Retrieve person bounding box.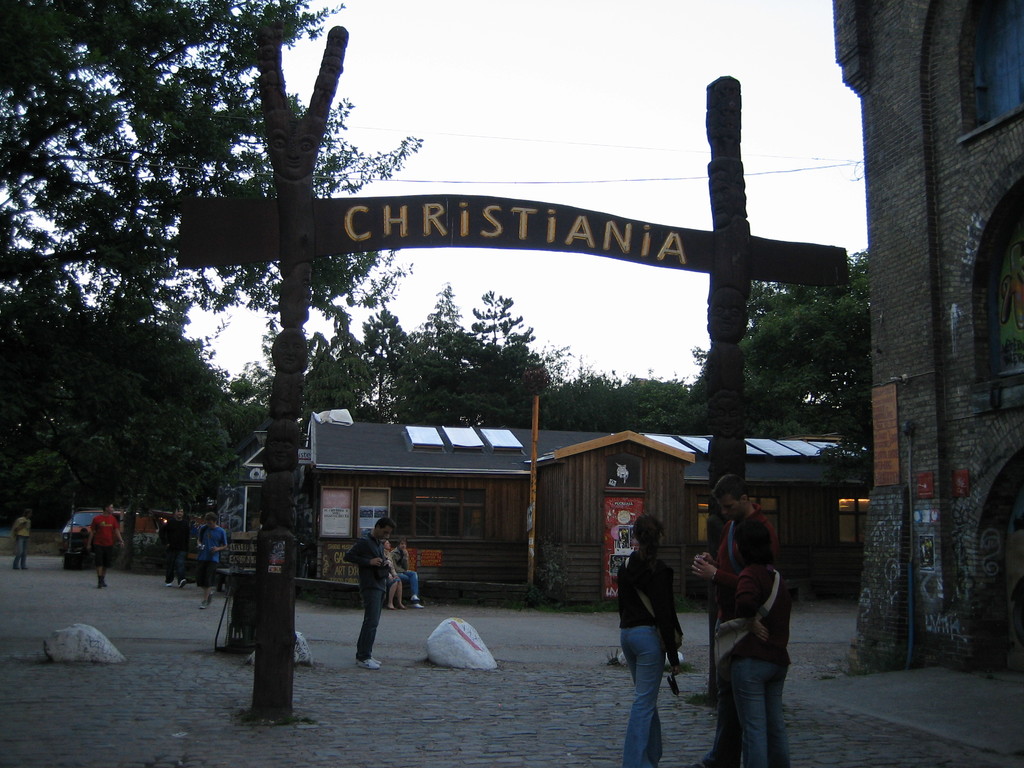
Bounding box: Rect(15, 512, 33, 572).
